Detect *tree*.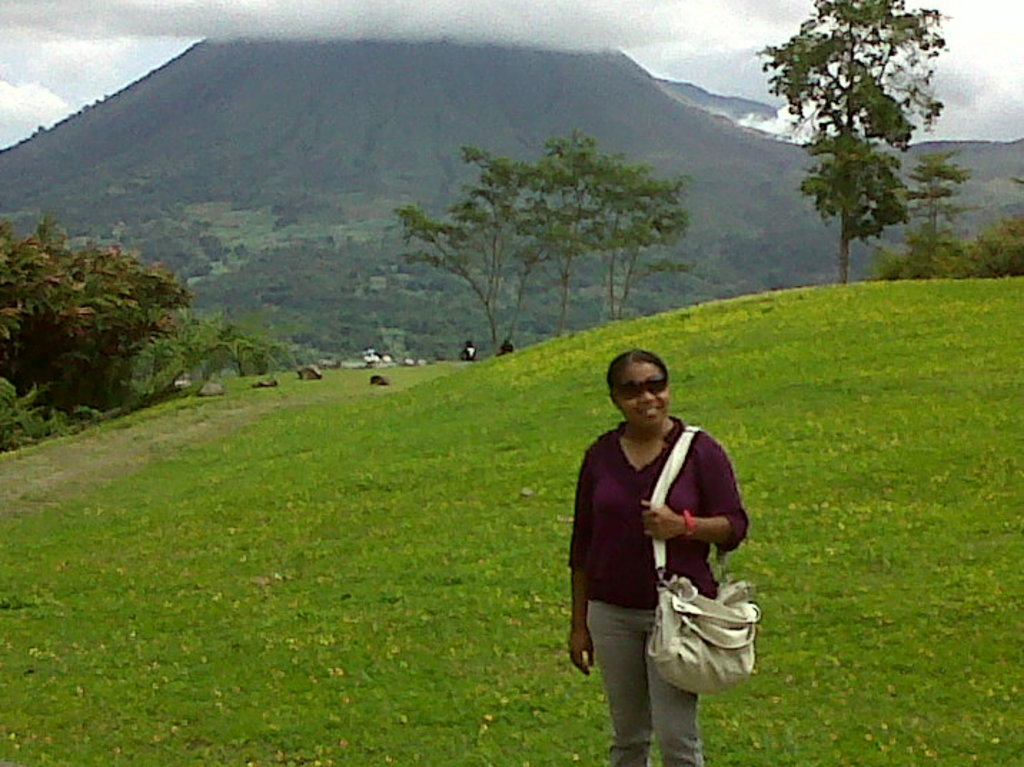
Detected at (403, 137, 539, 345).
